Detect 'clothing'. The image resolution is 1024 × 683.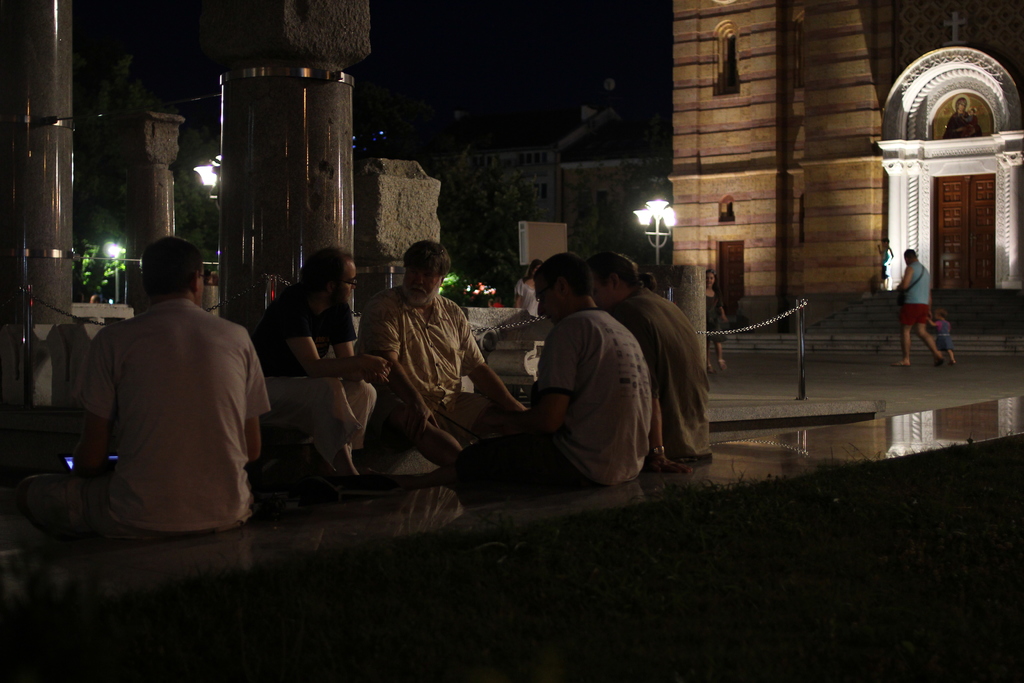
(x1=906, y1=254, x2=931, y2=335).
